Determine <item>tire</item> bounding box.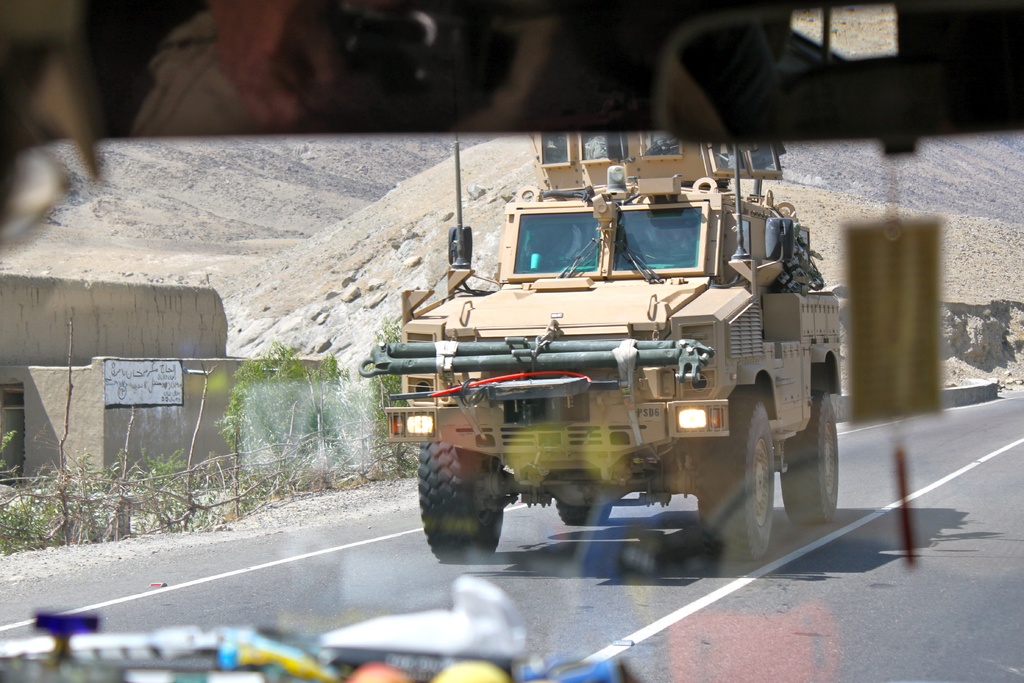
Determined: 781/390/840/525.
